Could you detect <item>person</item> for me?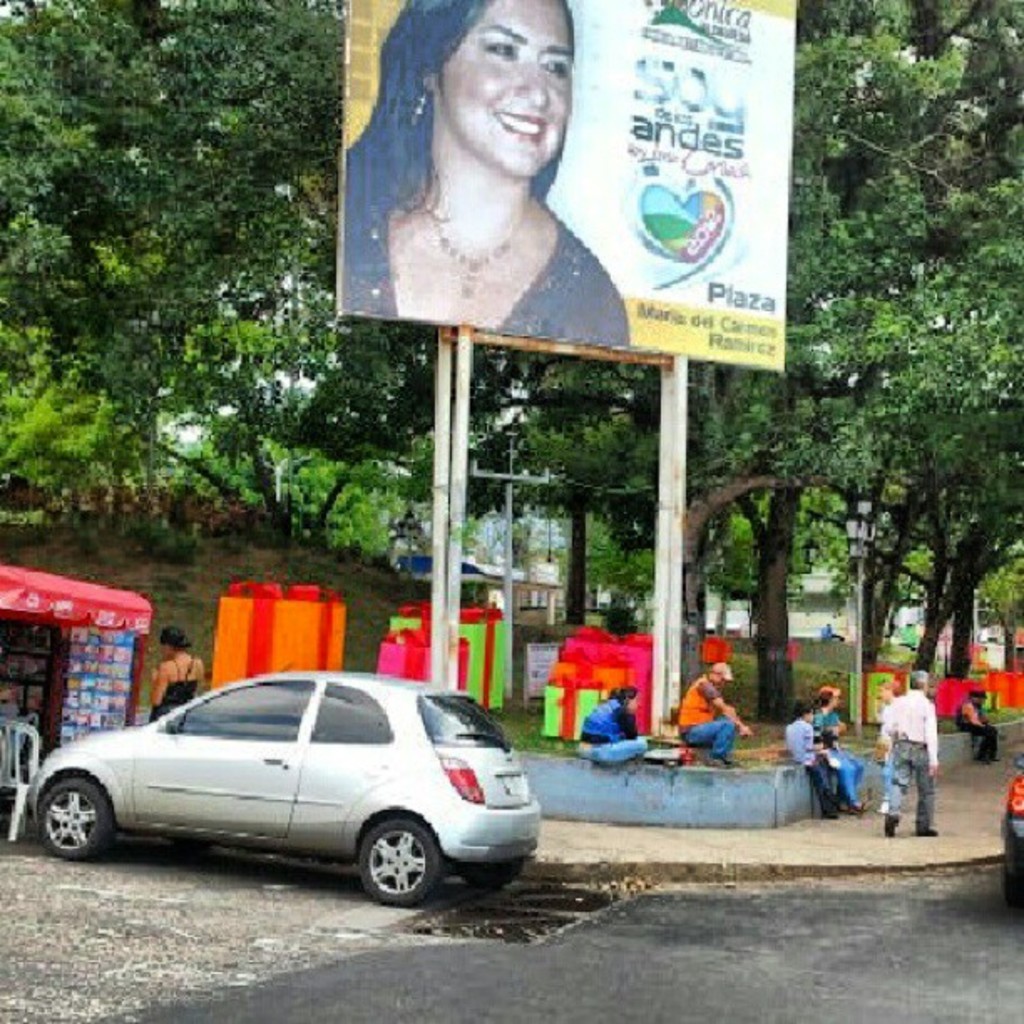
Detection result: [820, 681, 875, 813].
